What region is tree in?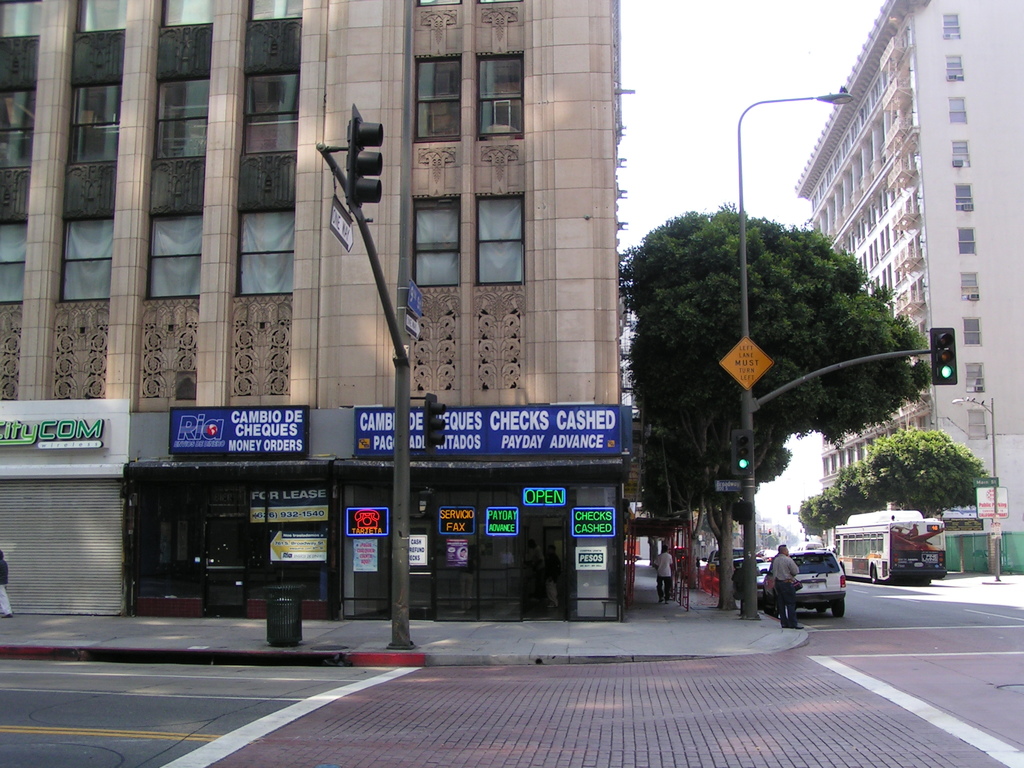
628:203:922:515.
